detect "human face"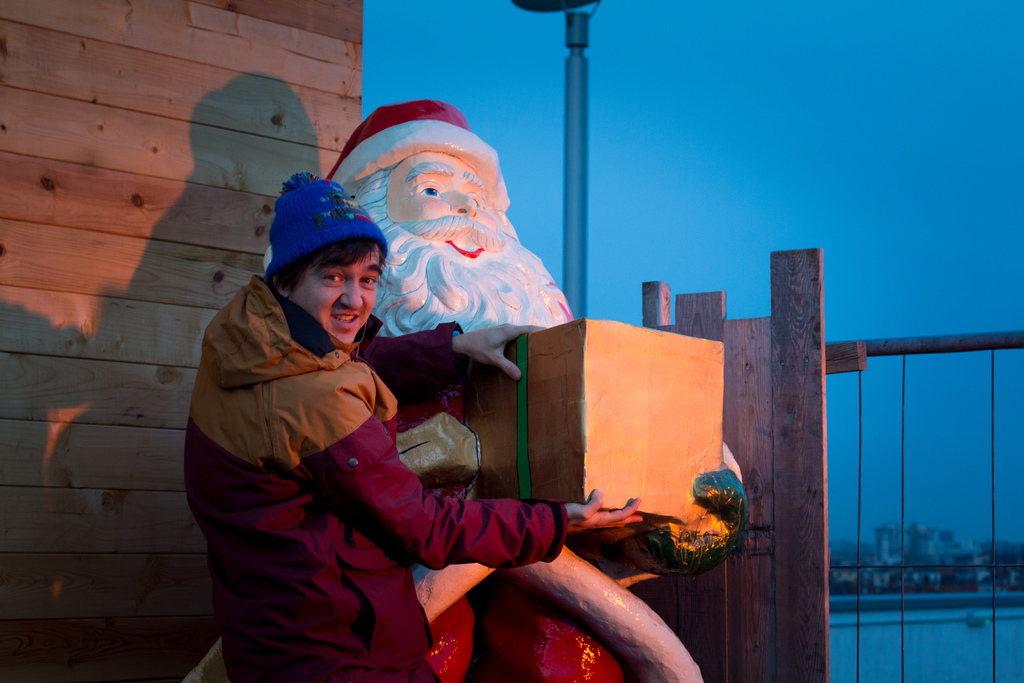
[left=390, top=152, right=565, bottom=333]
